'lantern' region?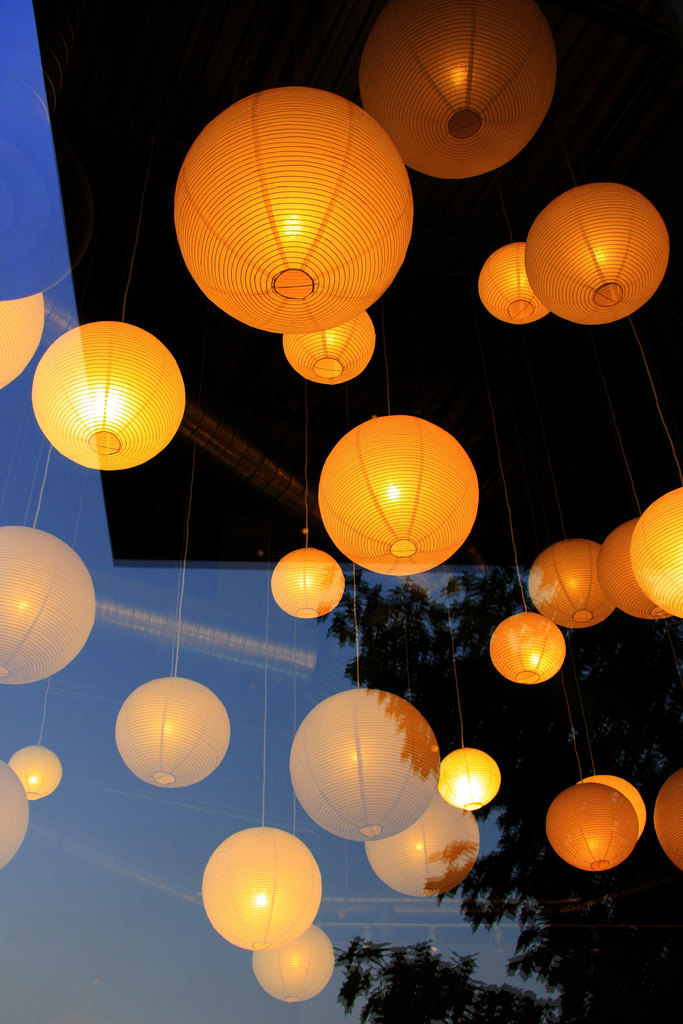
365/799/479/899
